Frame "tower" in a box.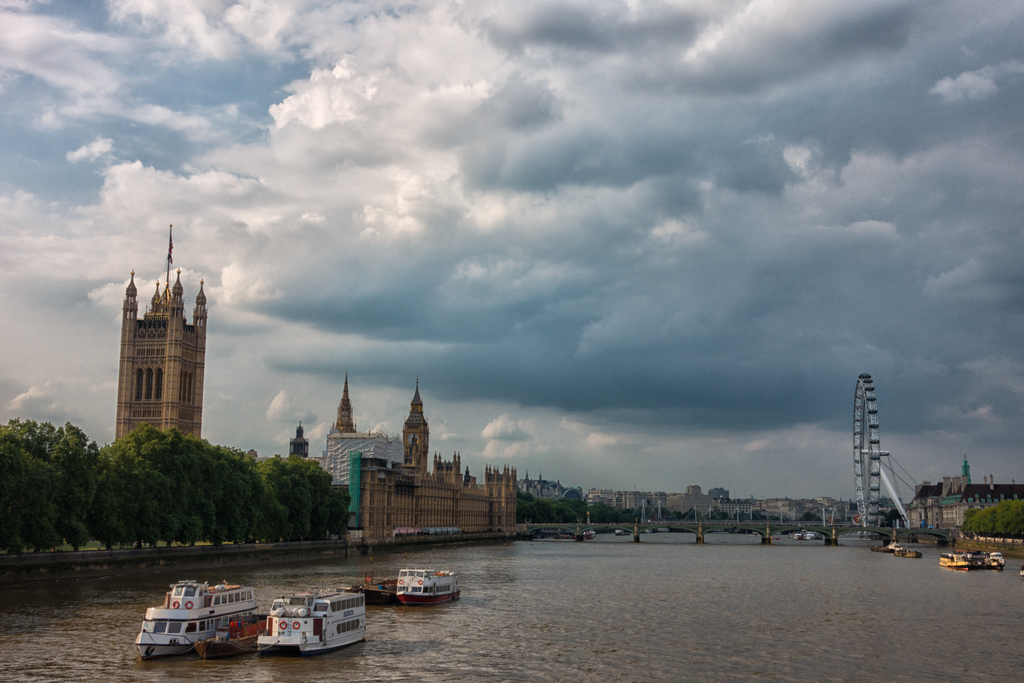
98/230/218/453.
